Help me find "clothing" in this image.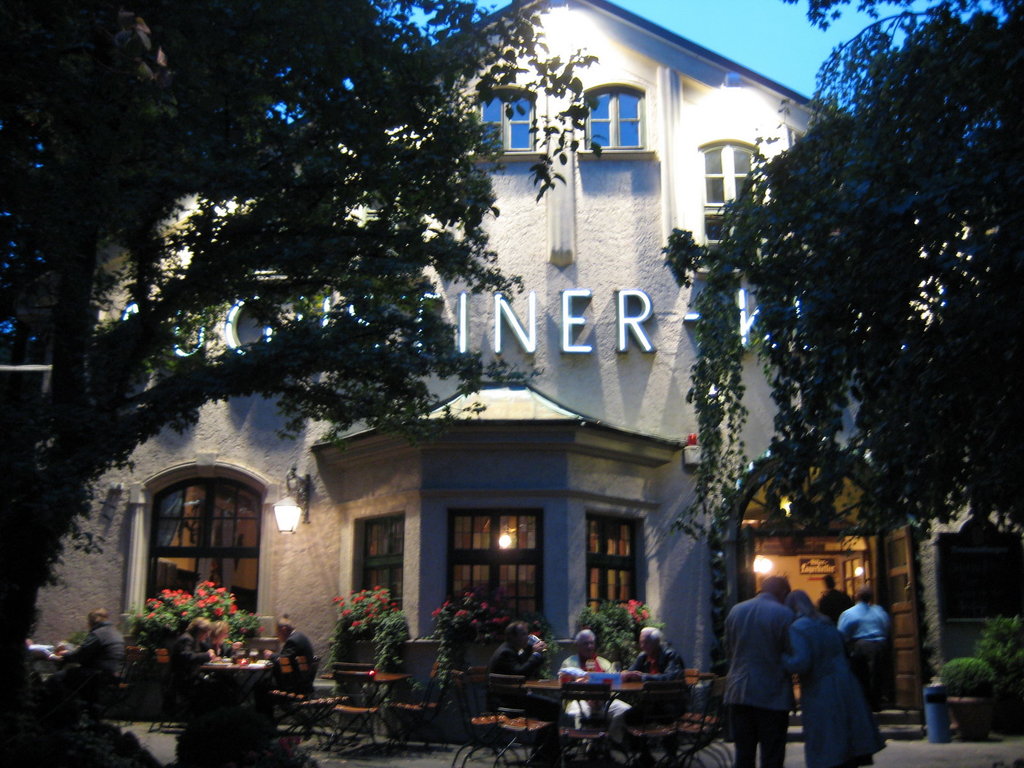
Found it: {"x1": 488, "y1": 640, "x2": 551, "y2": 703}.
